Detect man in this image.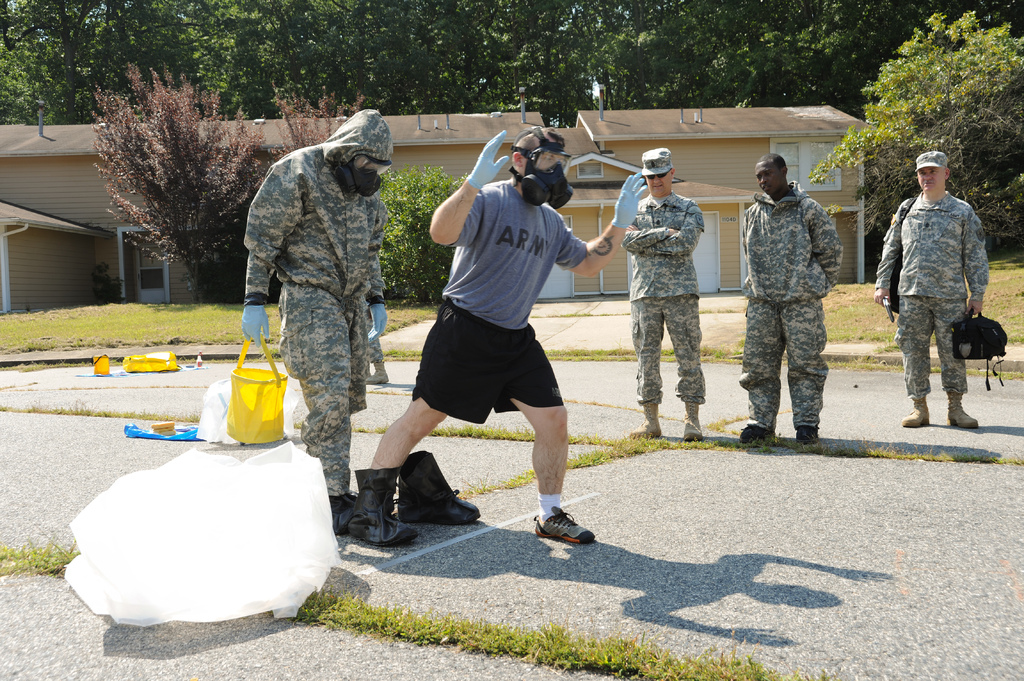
Detection: (x1=733, y1=154, x2=845, y2=451).
